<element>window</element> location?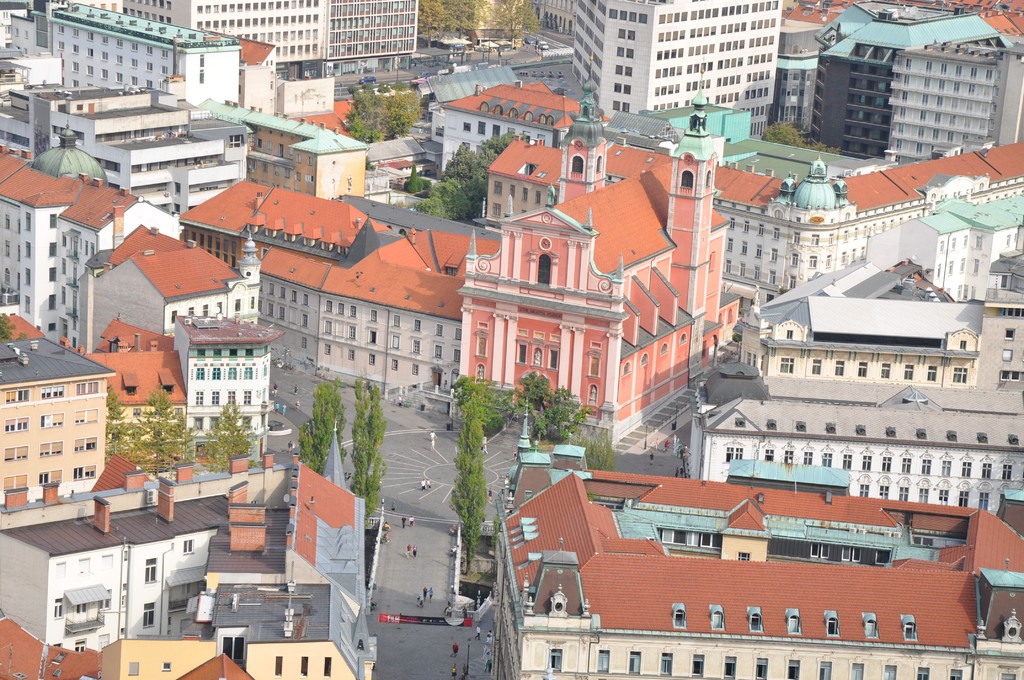
740 552 750 560
